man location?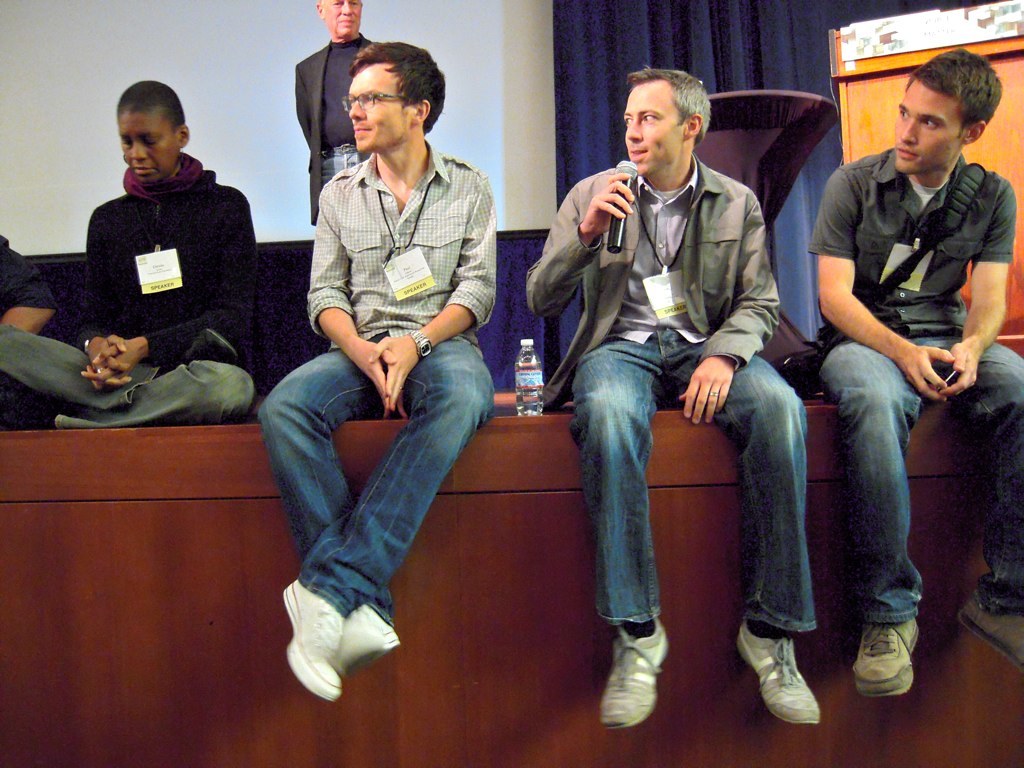
bbox=[0, 75, 272, 431]
